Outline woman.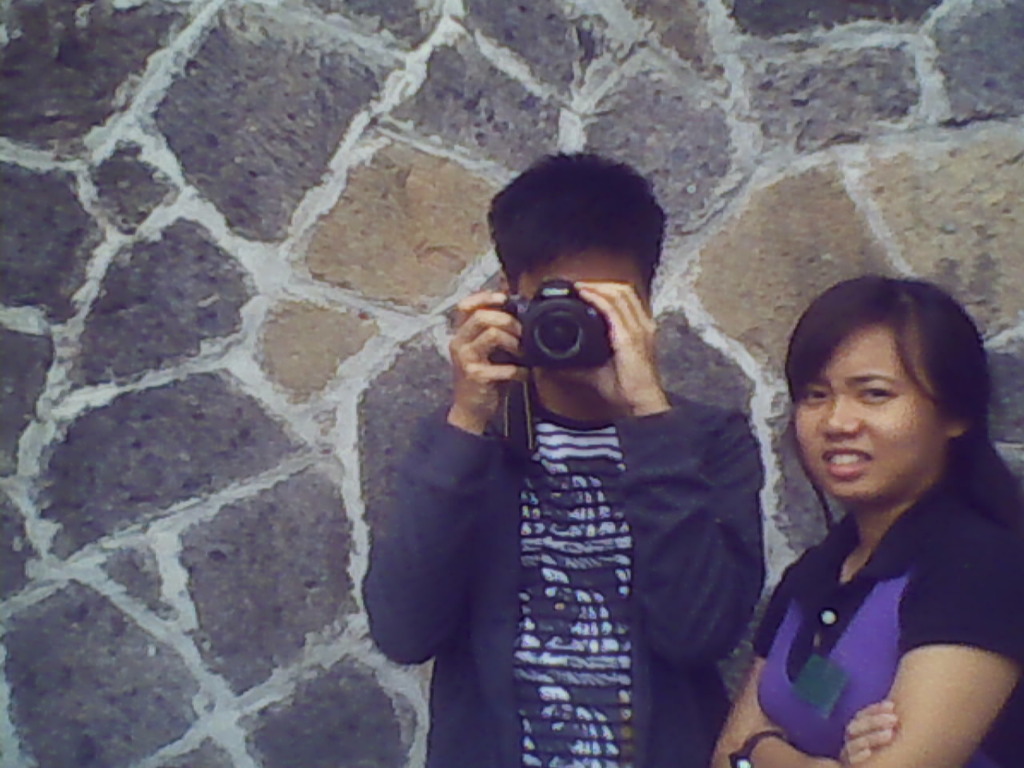
Outline: BBox(718, 272, 1023, 767).
